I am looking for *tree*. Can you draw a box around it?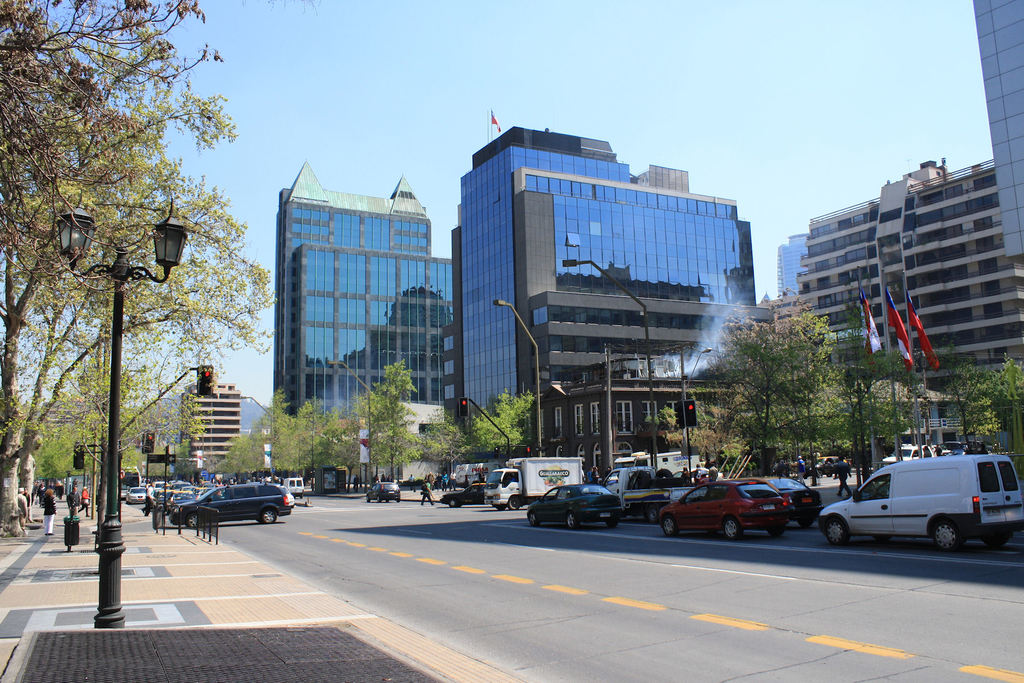
Sure, the bounding box is bbox=(399, 383, 532, 499).
